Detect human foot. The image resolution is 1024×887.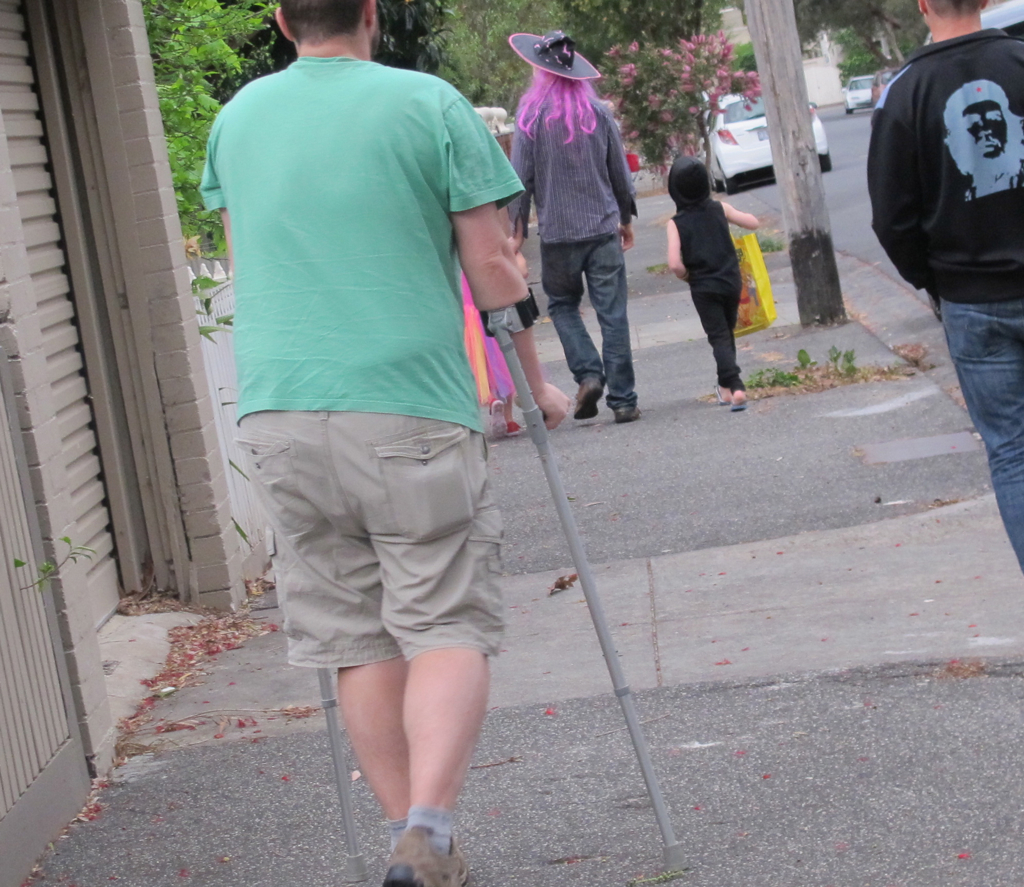
x1=618, y1=395, x2=649, y2=423.
